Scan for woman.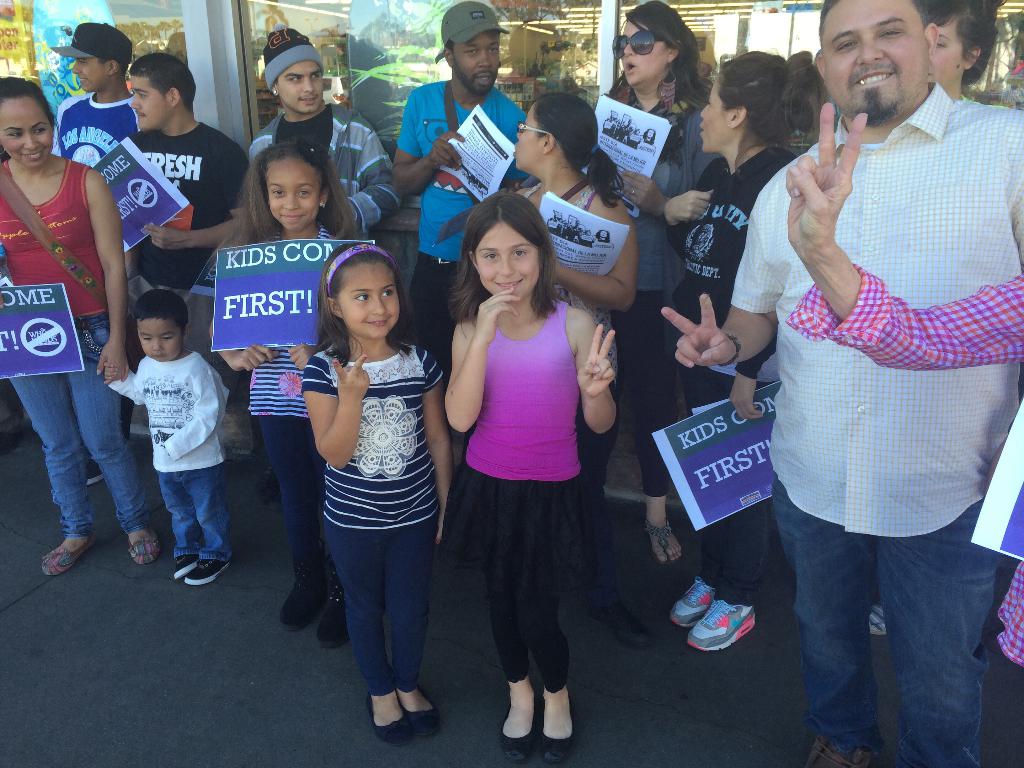
Scan result: [x1=430, y1=186, x2=623, y2=733].
